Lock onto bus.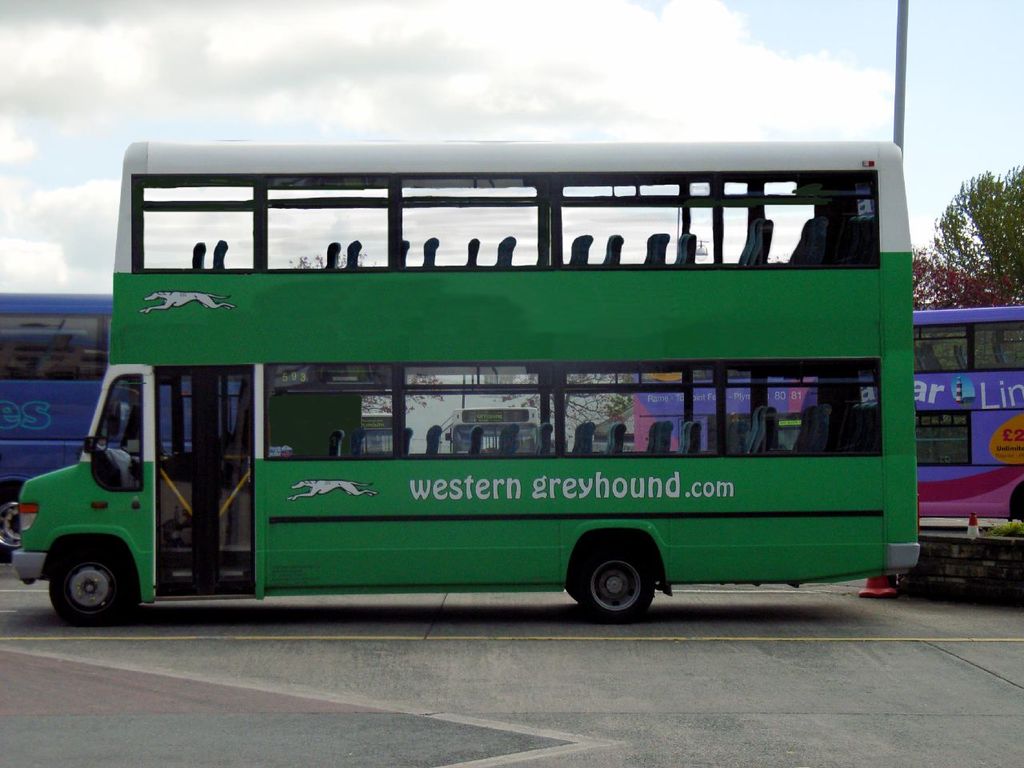
Locked: x1=630 y1=305 x2=1023 y2=524.
